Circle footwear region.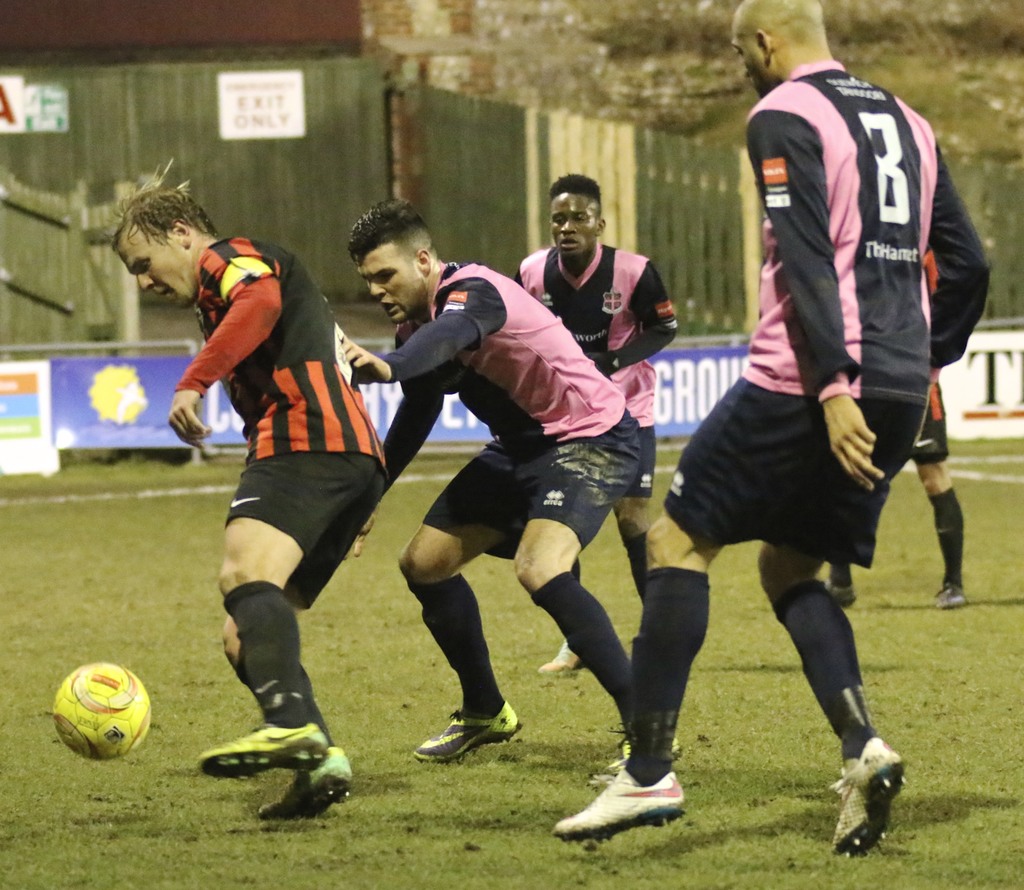
Region: select_region(406, 697, 520, 761).
